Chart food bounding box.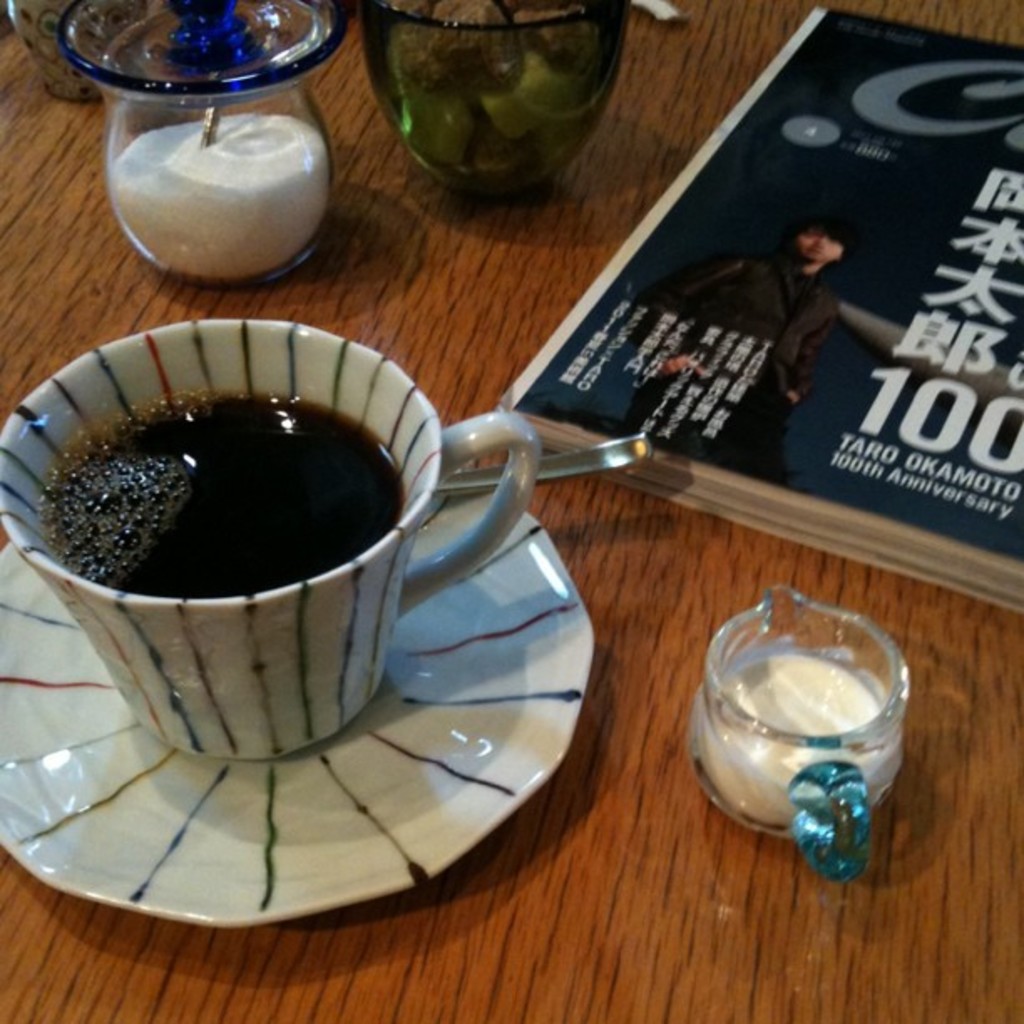
Charted: bbox=(703, 619, 930, 845).
